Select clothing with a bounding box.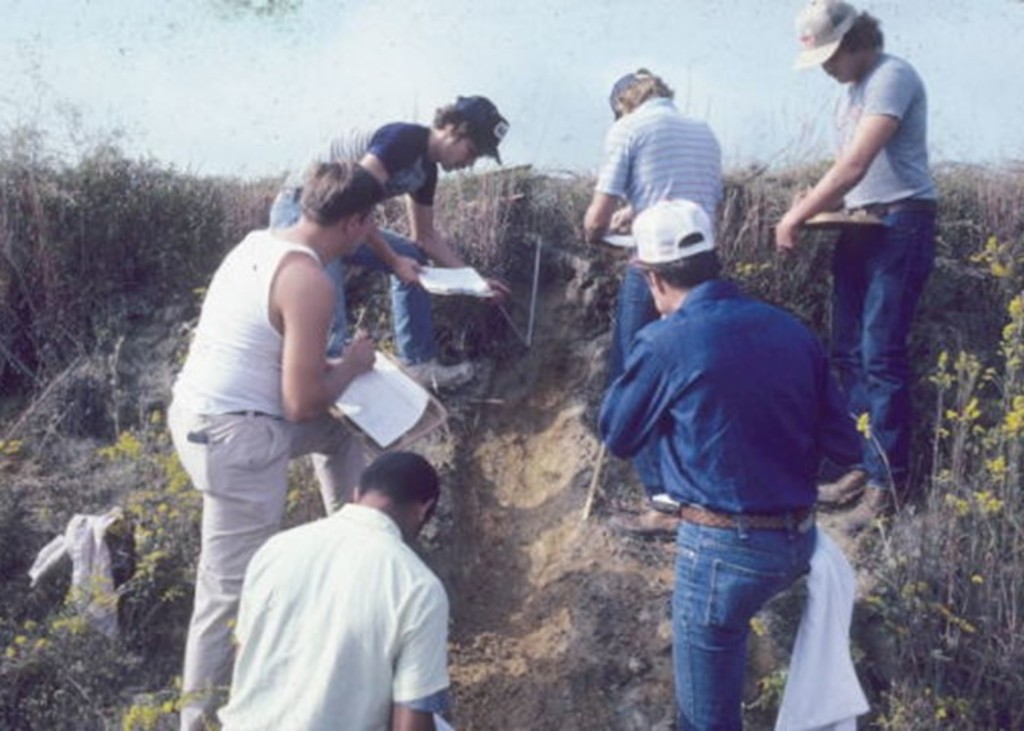
<region>611, 262, 664, 376</region>.
